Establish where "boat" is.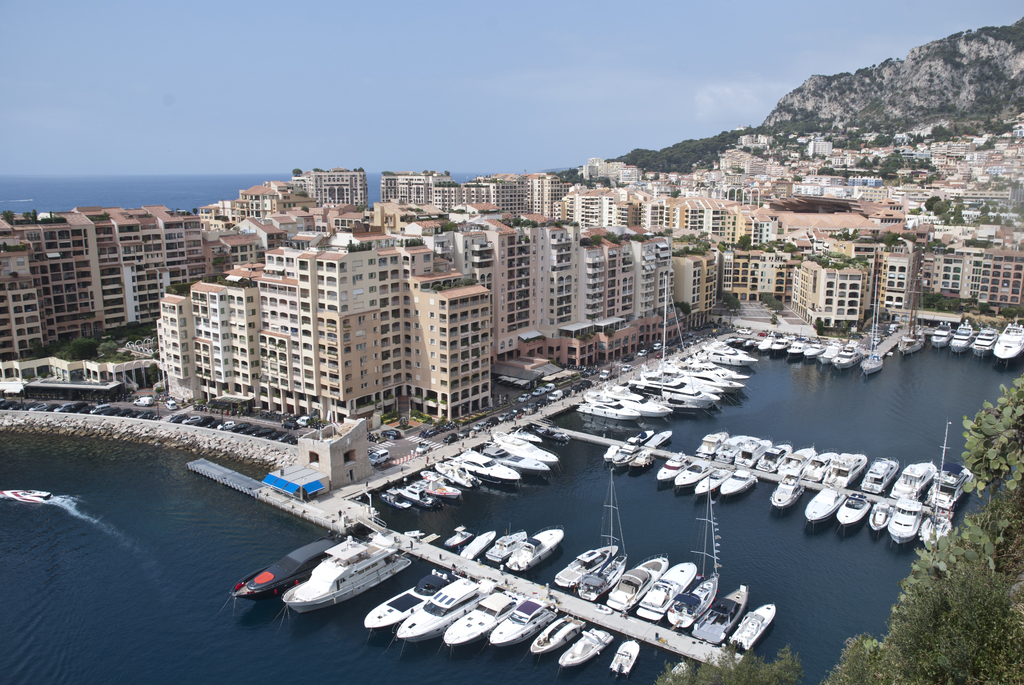
Established at box=[623, 423, 657, 442].
